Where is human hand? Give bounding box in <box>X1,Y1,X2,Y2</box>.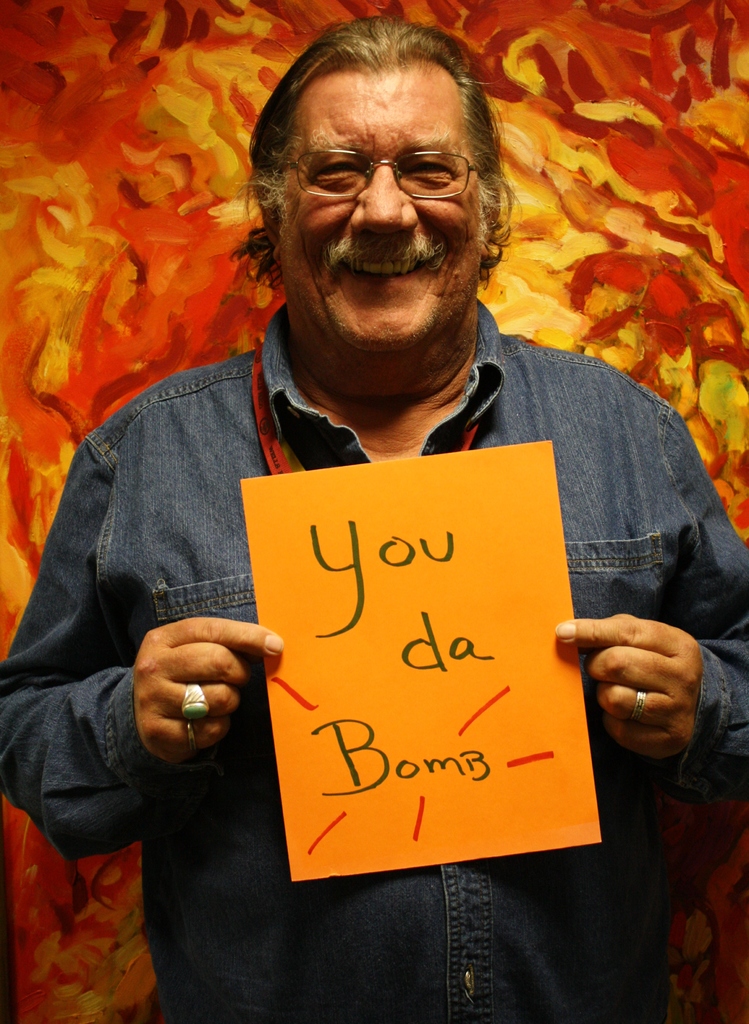
<box>548,608,712,765</box>.
